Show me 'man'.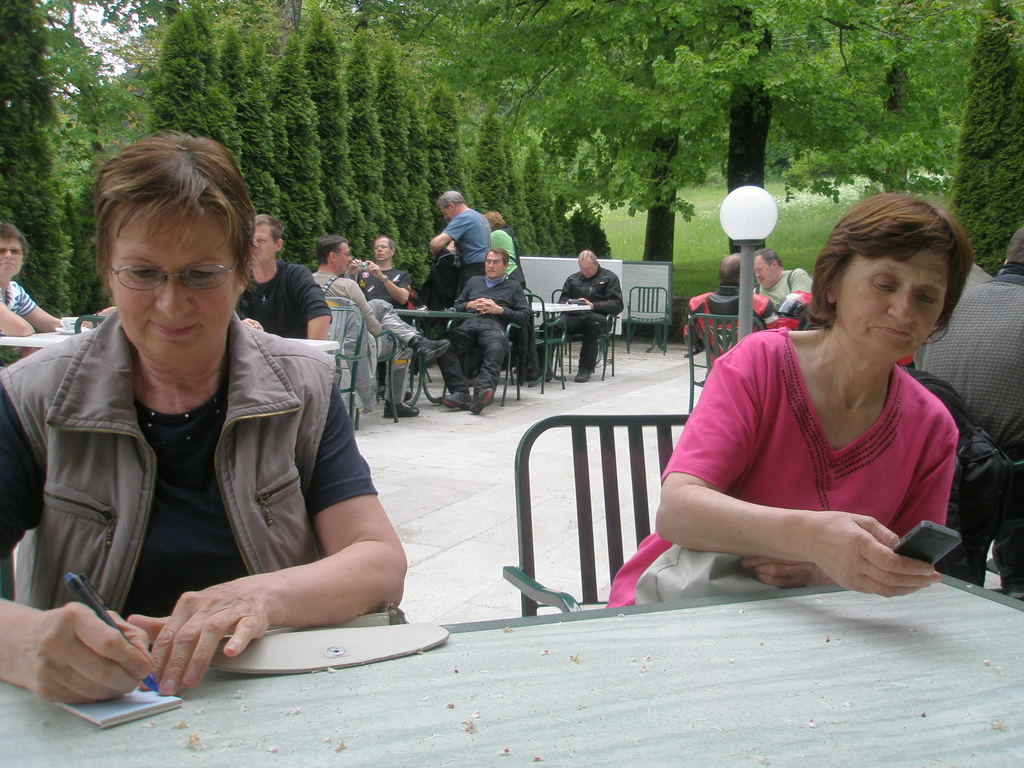
'man' is here: detection(352, 234, 411, 375).
